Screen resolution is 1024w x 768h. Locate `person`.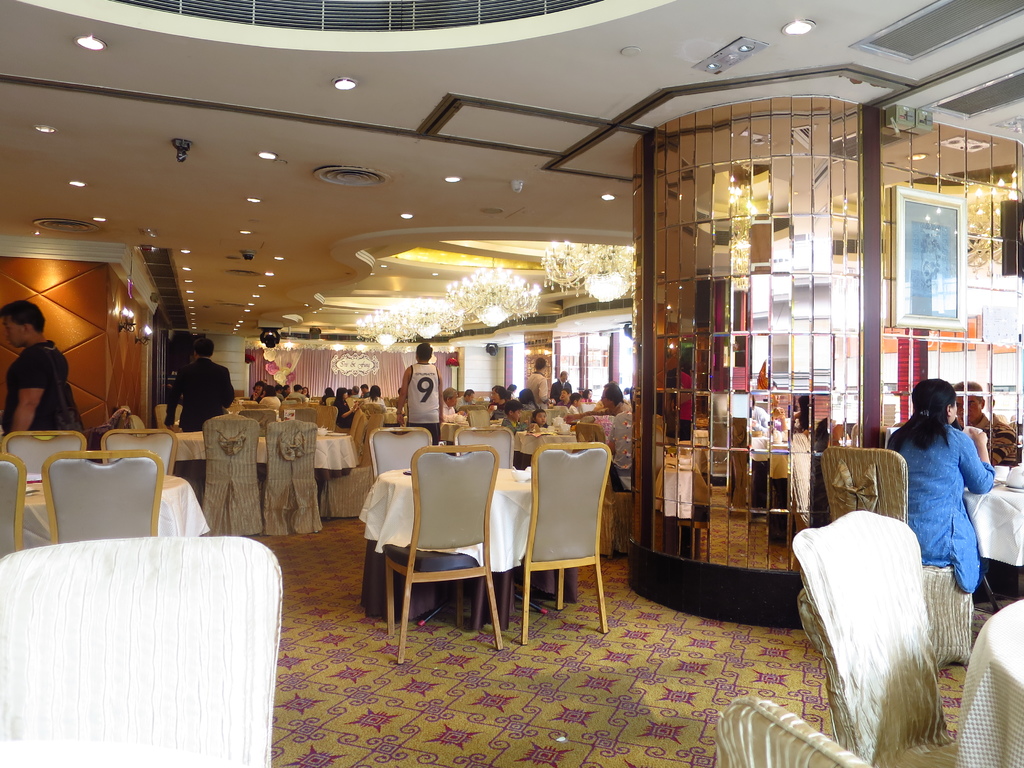
511 385 526 392.
